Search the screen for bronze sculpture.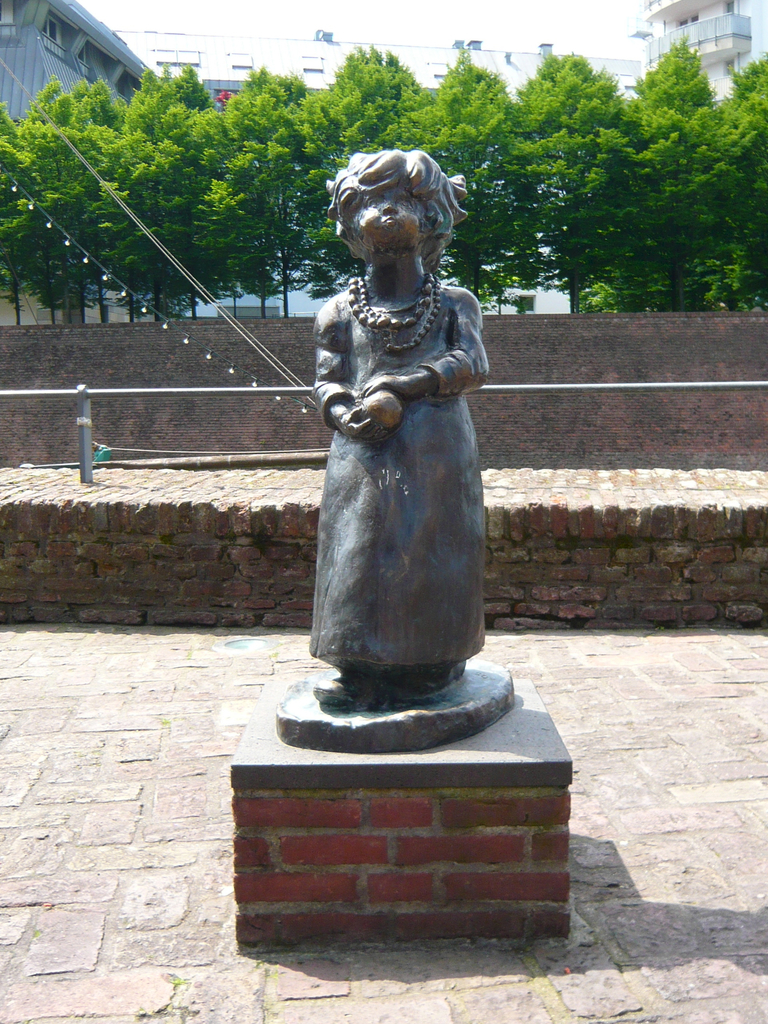
Found at bbox(268, 147, 493, 749).
